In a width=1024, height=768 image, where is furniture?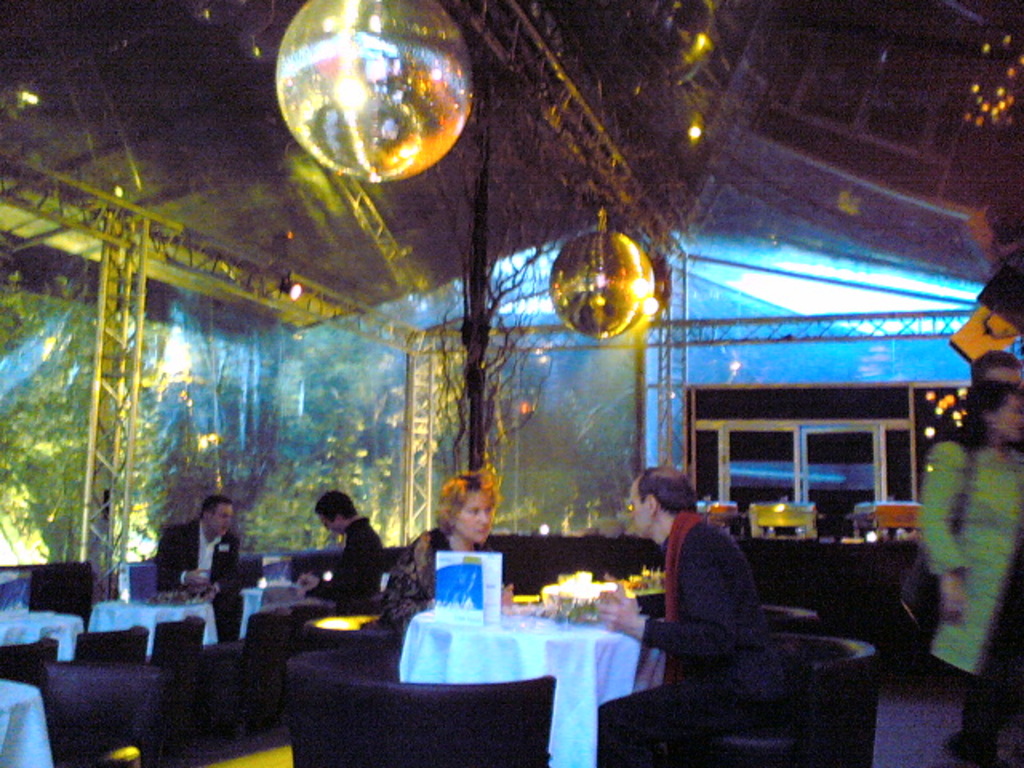
x1=282 y1=608 x2=872 y2=766.
